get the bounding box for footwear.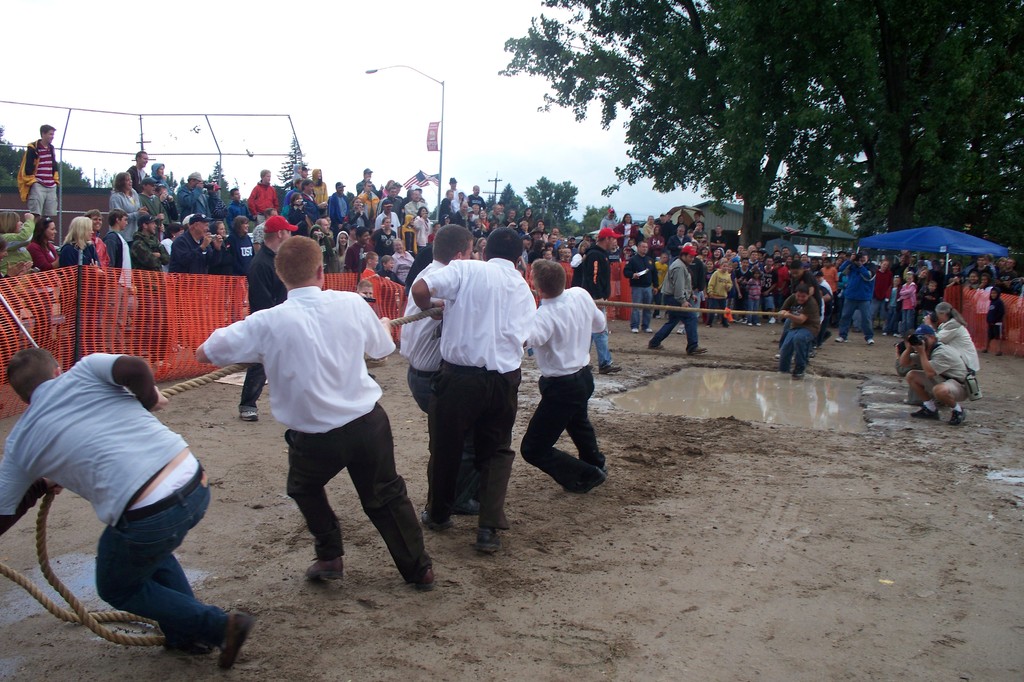
select_region(893, 332, 903, 338).
